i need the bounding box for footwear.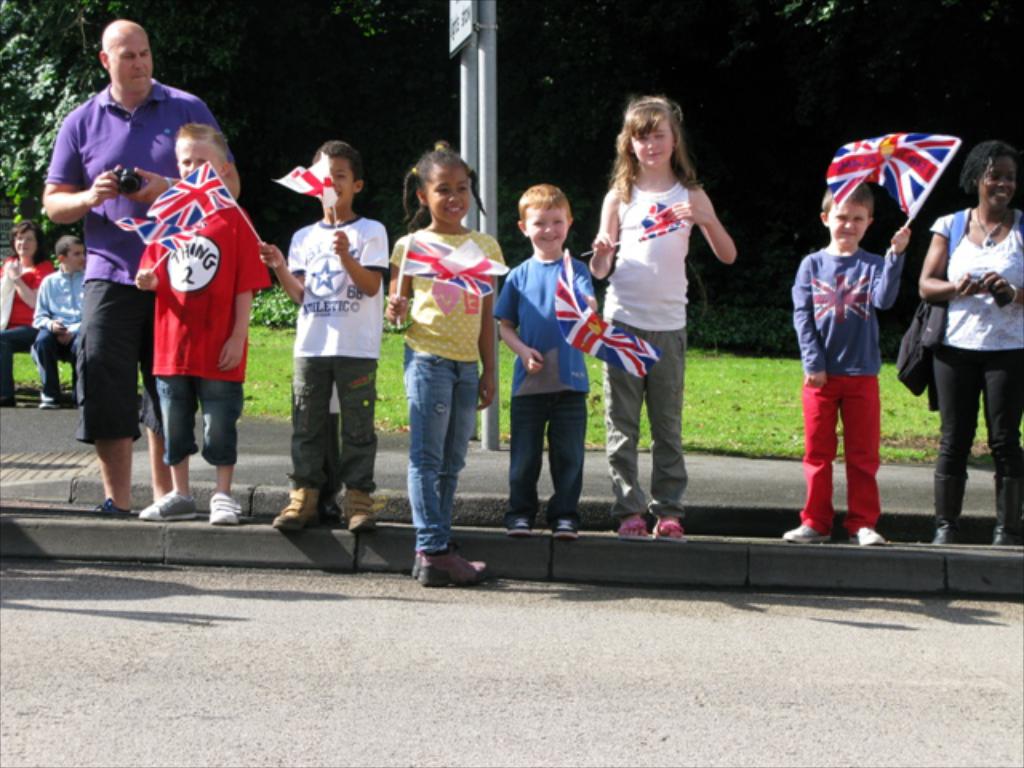
Here it is: crop(0, 397, 16, 408).
